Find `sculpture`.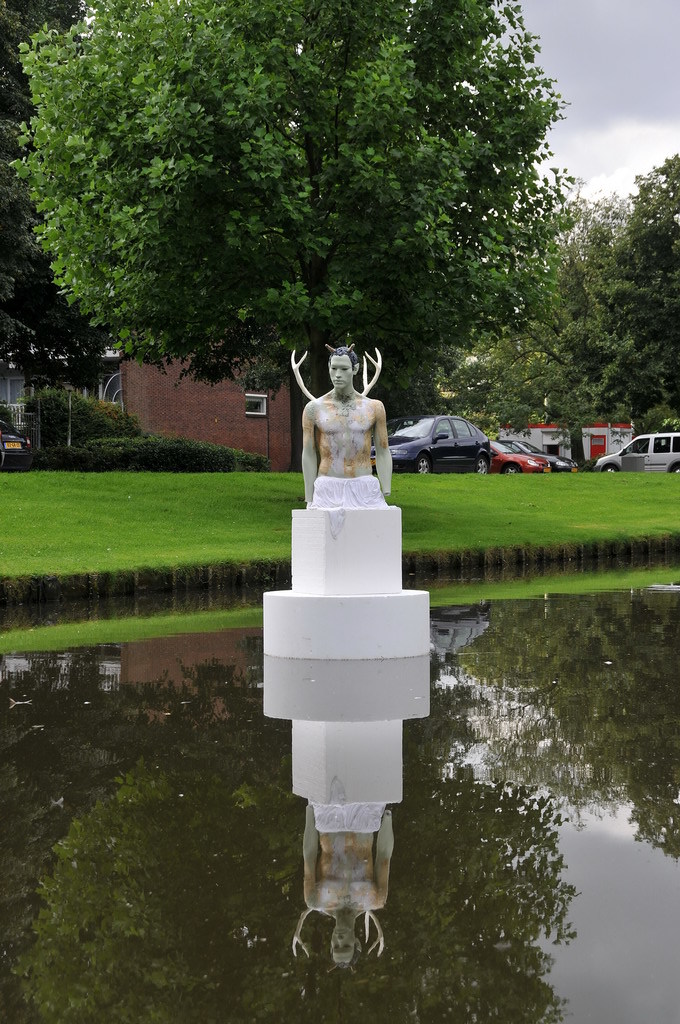
(304, 334, 406, 530).
